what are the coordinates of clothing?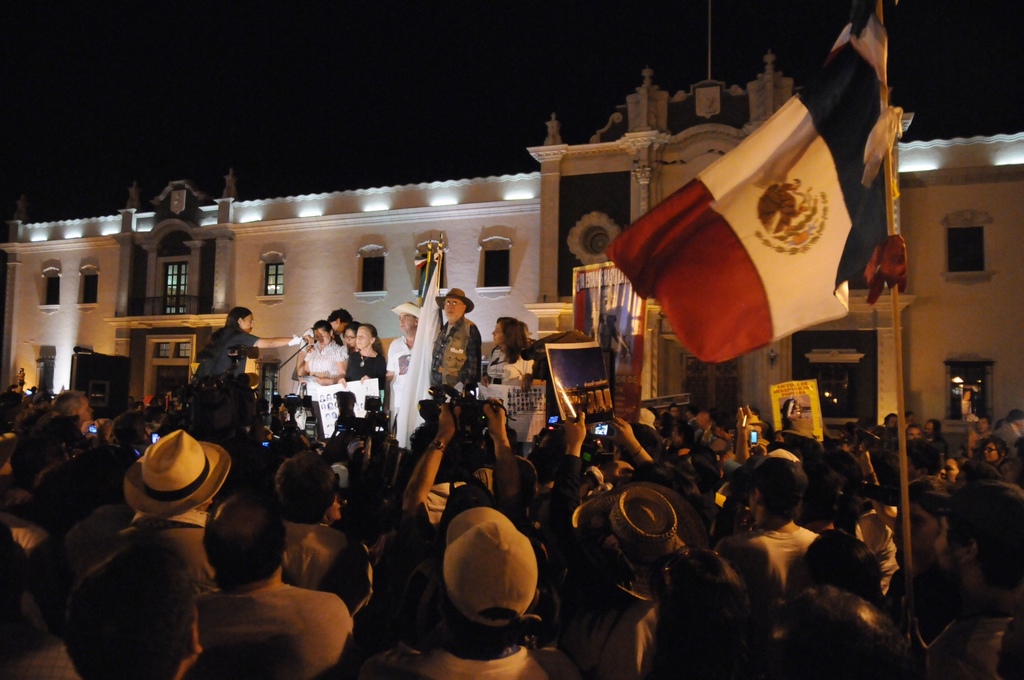
299, 324, 317, 394.
